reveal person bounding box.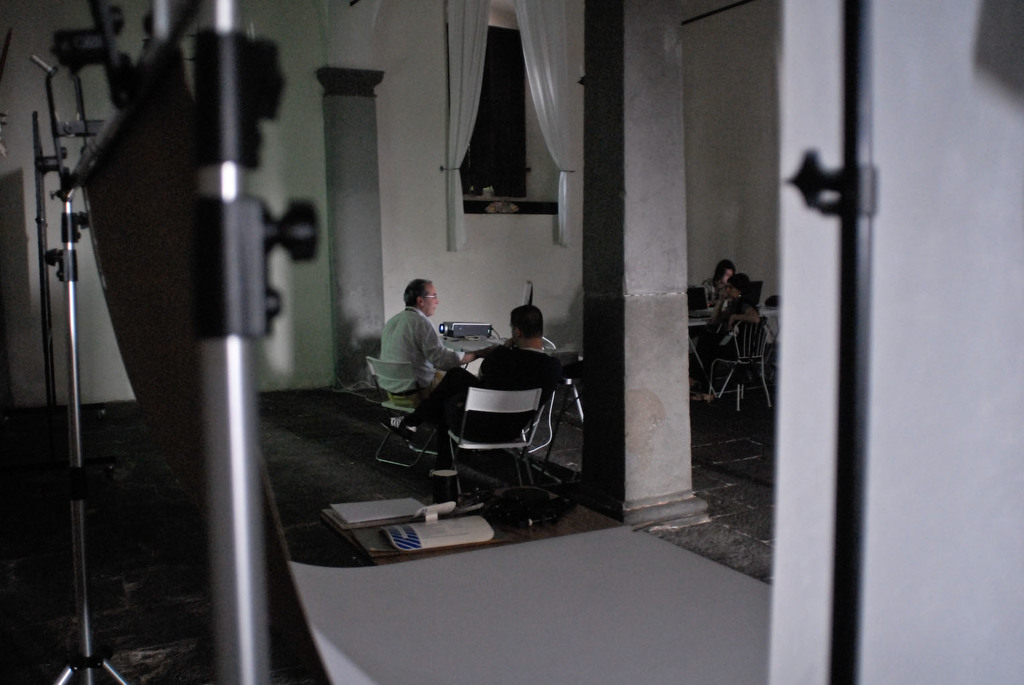
Revealed: x1=382, y1=304, x2=543, y2=461.
